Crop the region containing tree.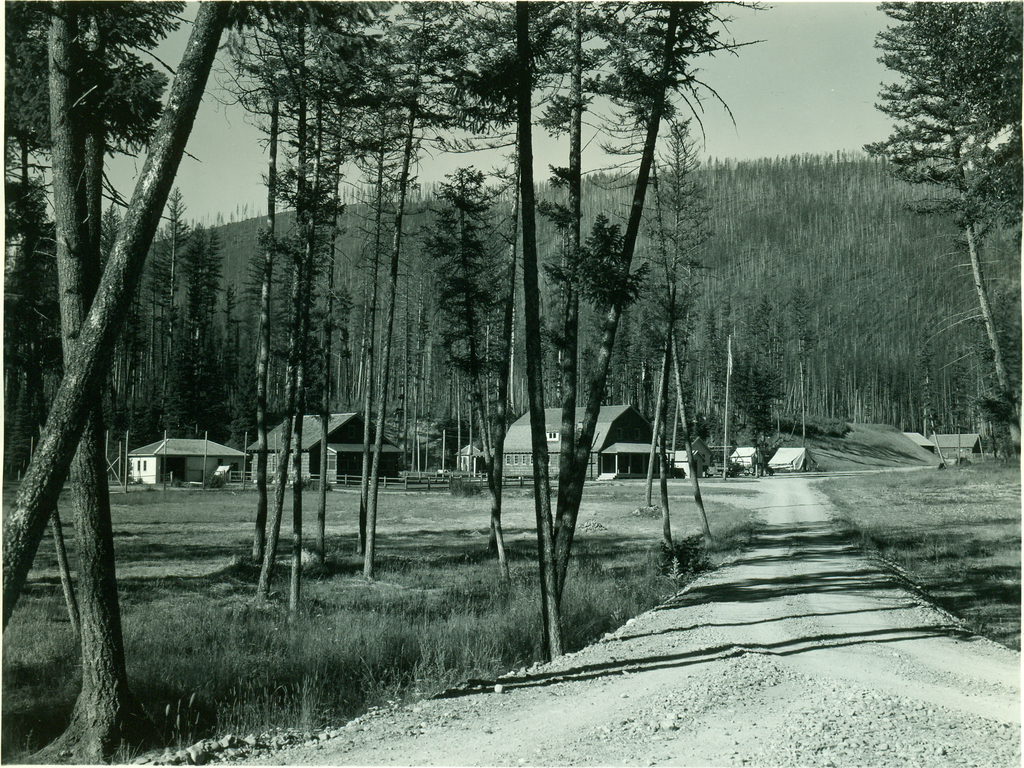
Crop region: [x1=926, y1=0, x2=1023, y2=260].
